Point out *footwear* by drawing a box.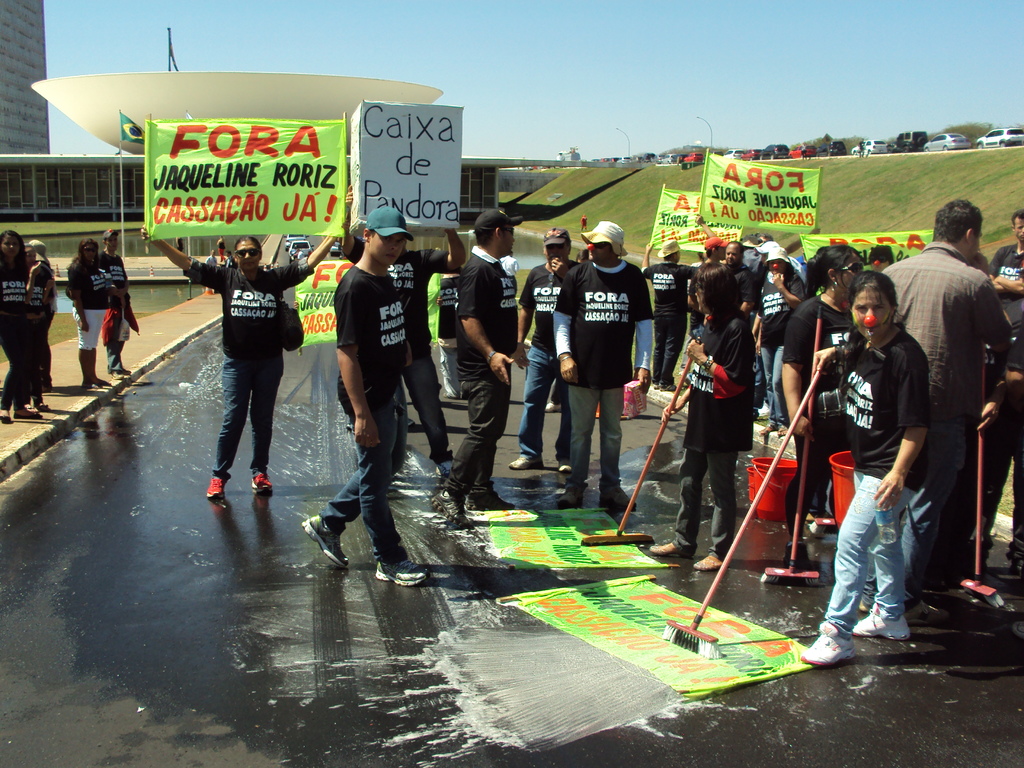
locate(552, 477, 583, 505).
